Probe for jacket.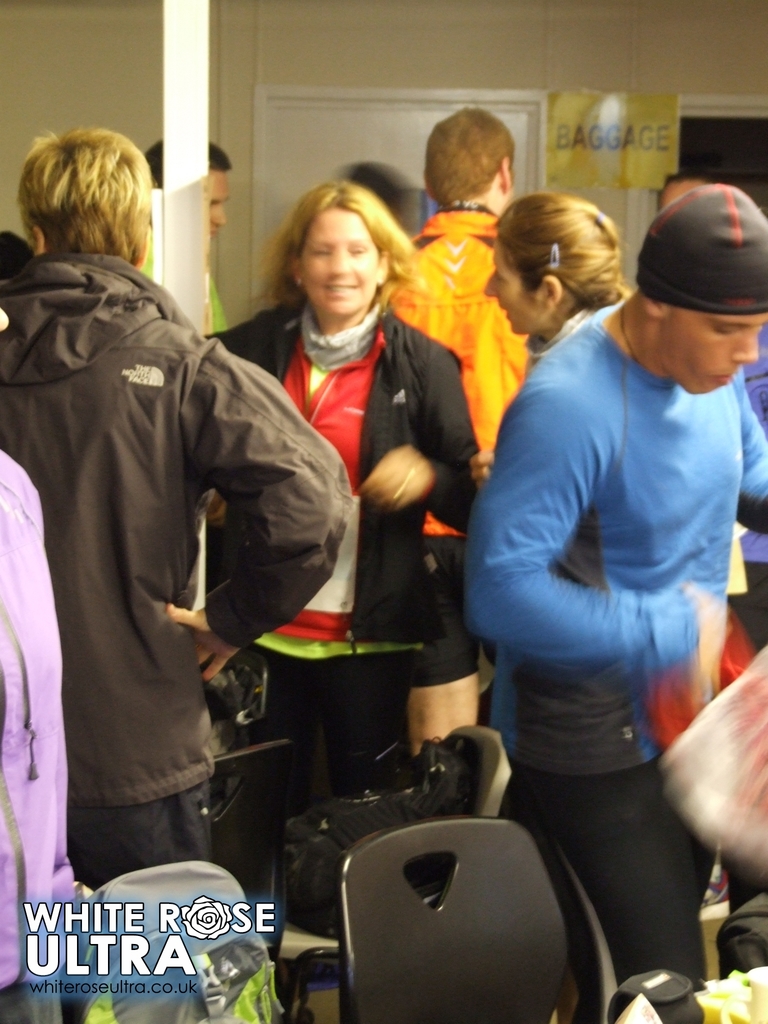
Probe result: <box>206,309,474,645</box>.
